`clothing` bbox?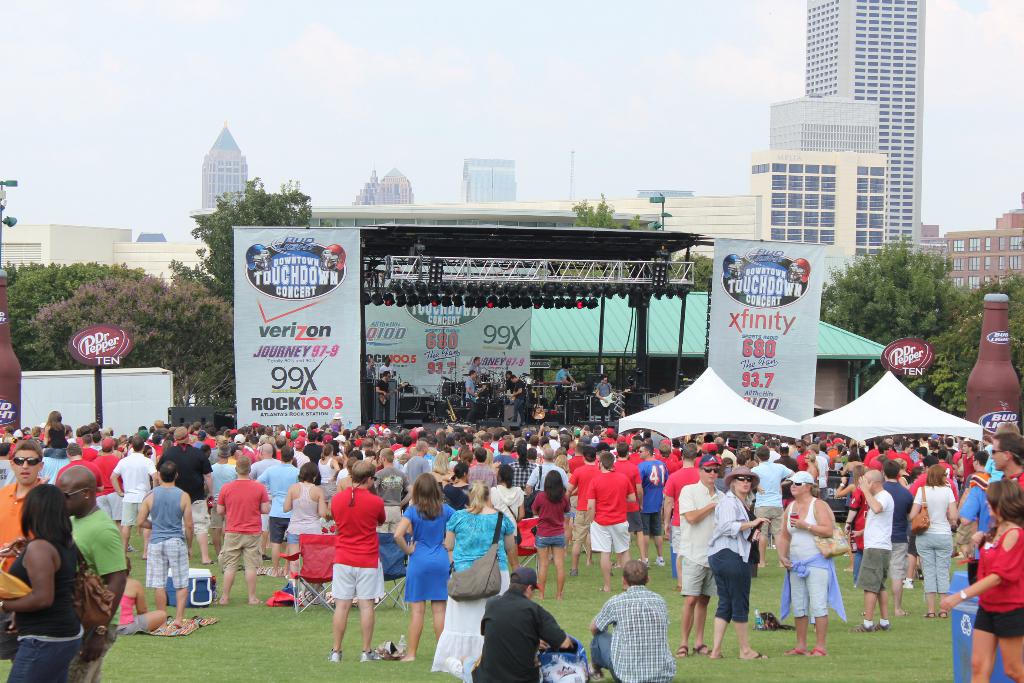
780 502 835 621
